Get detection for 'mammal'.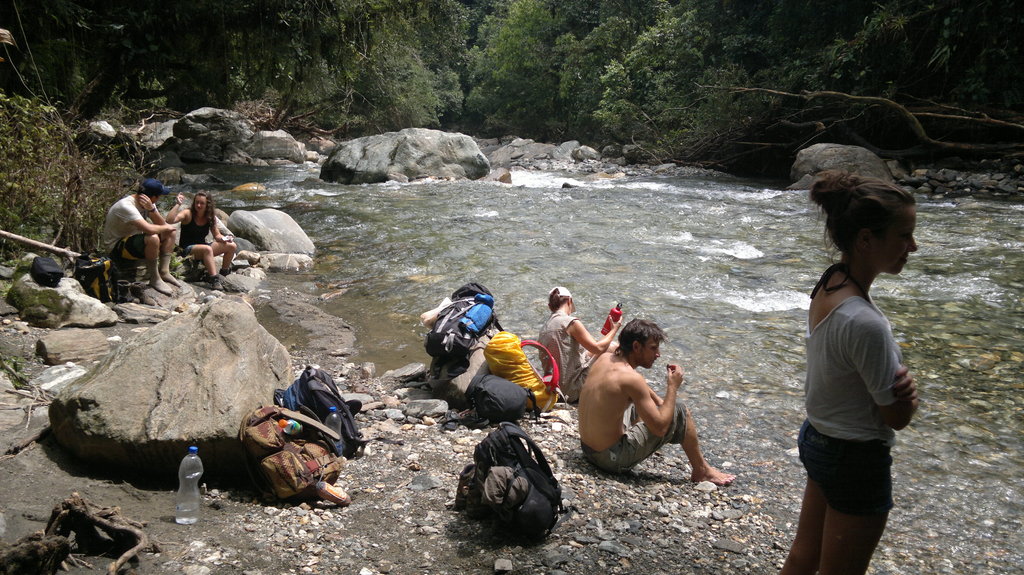
Detection: crop(92, 178, 168, 294).
